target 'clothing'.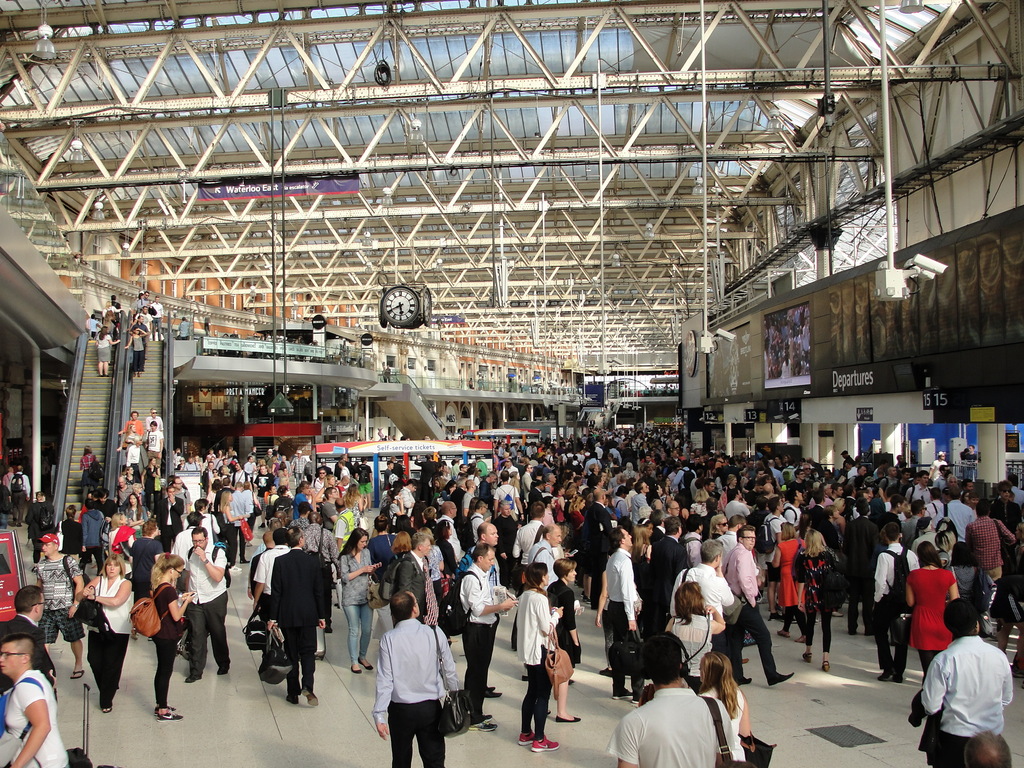
Target region: (x1=179, y1=533, x2=230, y2=682).
